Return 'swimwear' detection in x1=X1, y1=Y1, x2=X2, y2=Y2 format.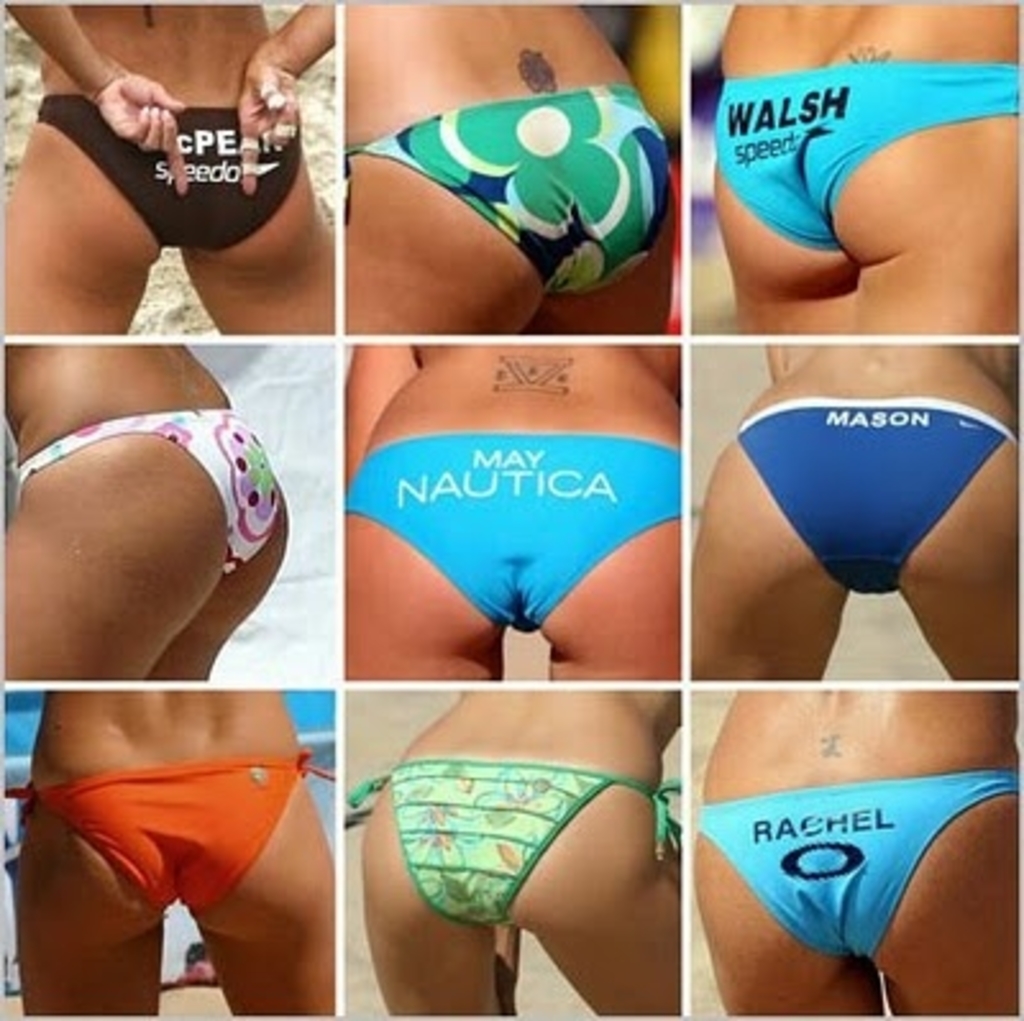
x1=340, y1=420, x2=681, y2=632.
